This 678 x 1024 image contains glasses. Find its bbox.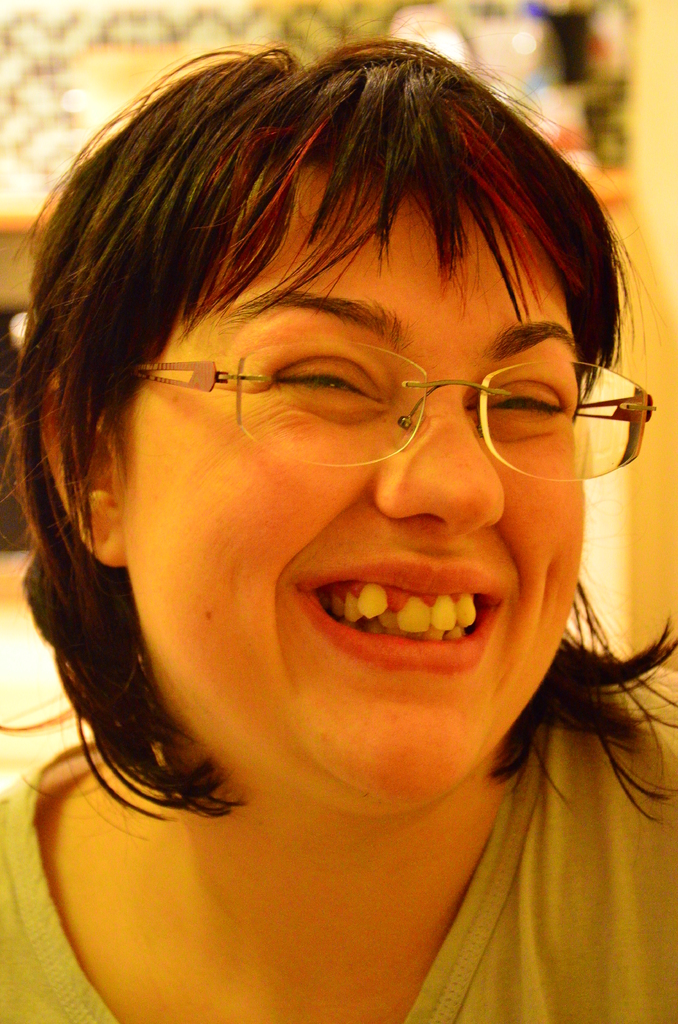
<region>135, 335, 659, 483</region>.
